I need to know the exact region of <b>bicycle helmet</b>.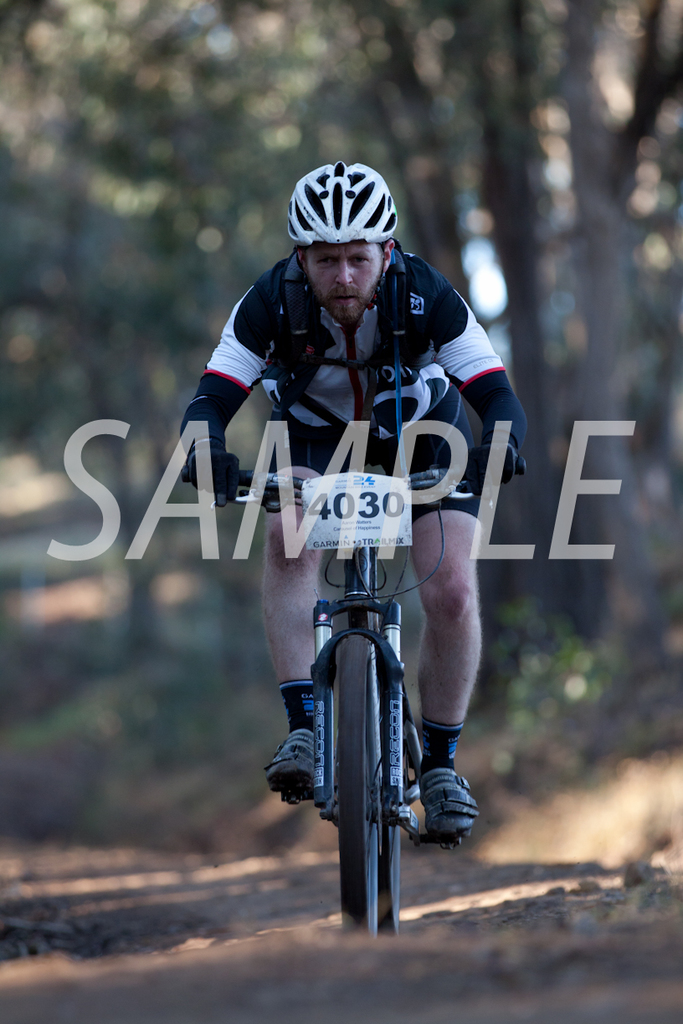
Region: rect(280, 160, 393, 244).
